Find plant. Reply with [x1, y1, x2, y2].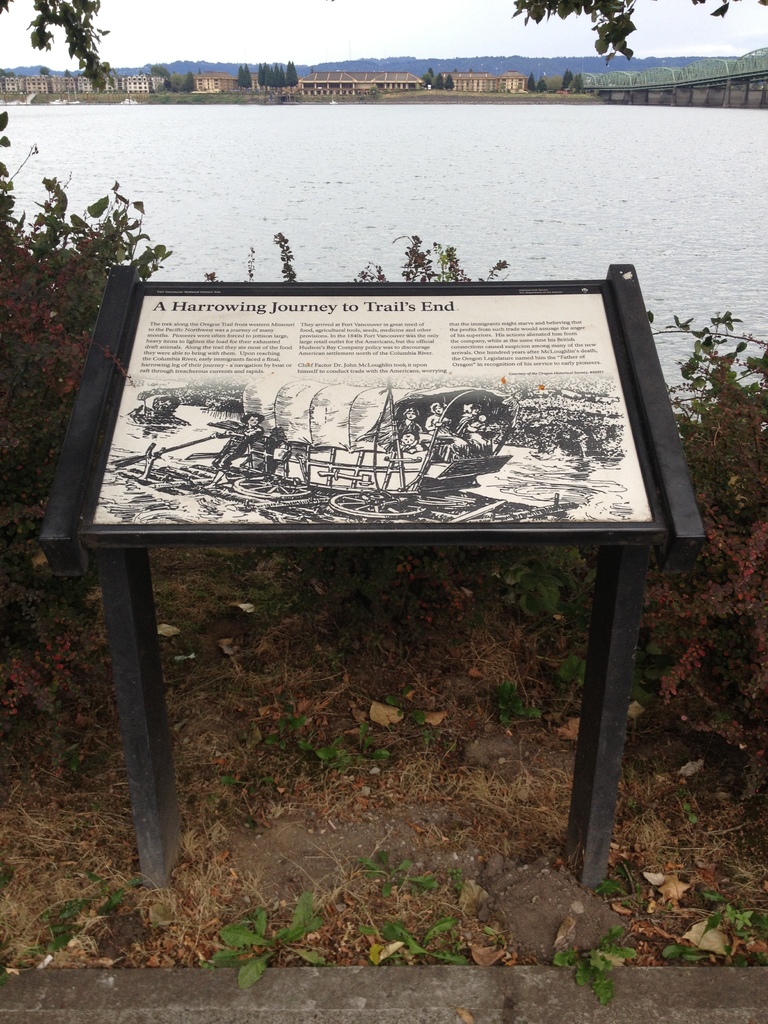
[314, 734, 349, 769].
